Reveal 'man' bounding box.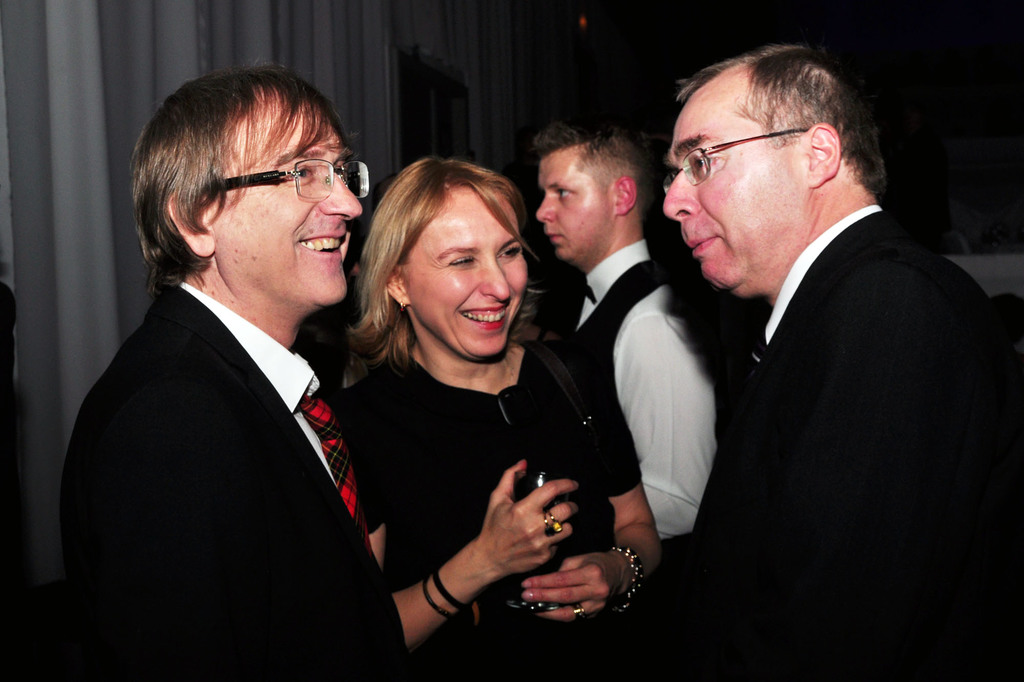
Revealed: (x1=58, y1=58, x2=411, y2=681).
